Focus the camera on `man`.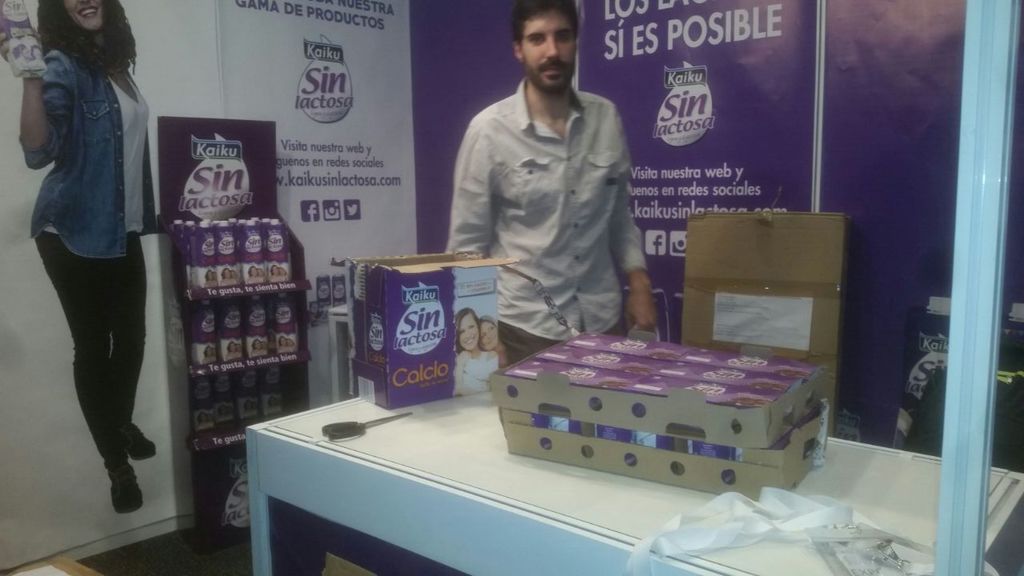
Focus region: pyautogui.locateOnScreen(432, 14, 654, 384).
